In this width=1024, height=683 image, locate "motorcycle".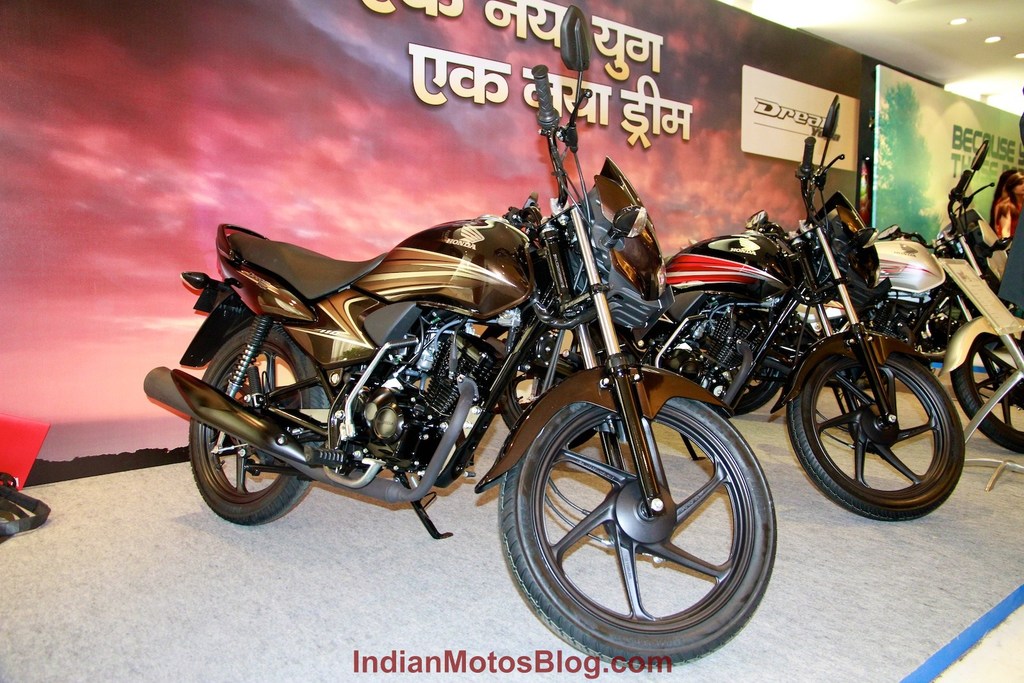
Bounding box: 534:93:965:526.
